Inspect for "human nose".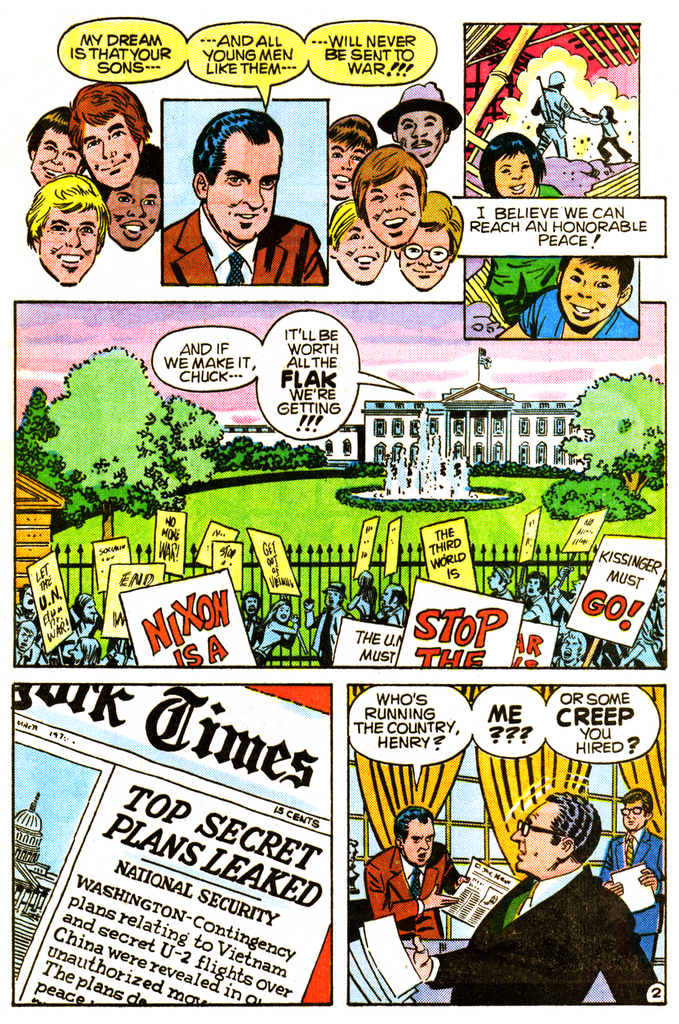
Inspection: [421, 839, 430, 848].
